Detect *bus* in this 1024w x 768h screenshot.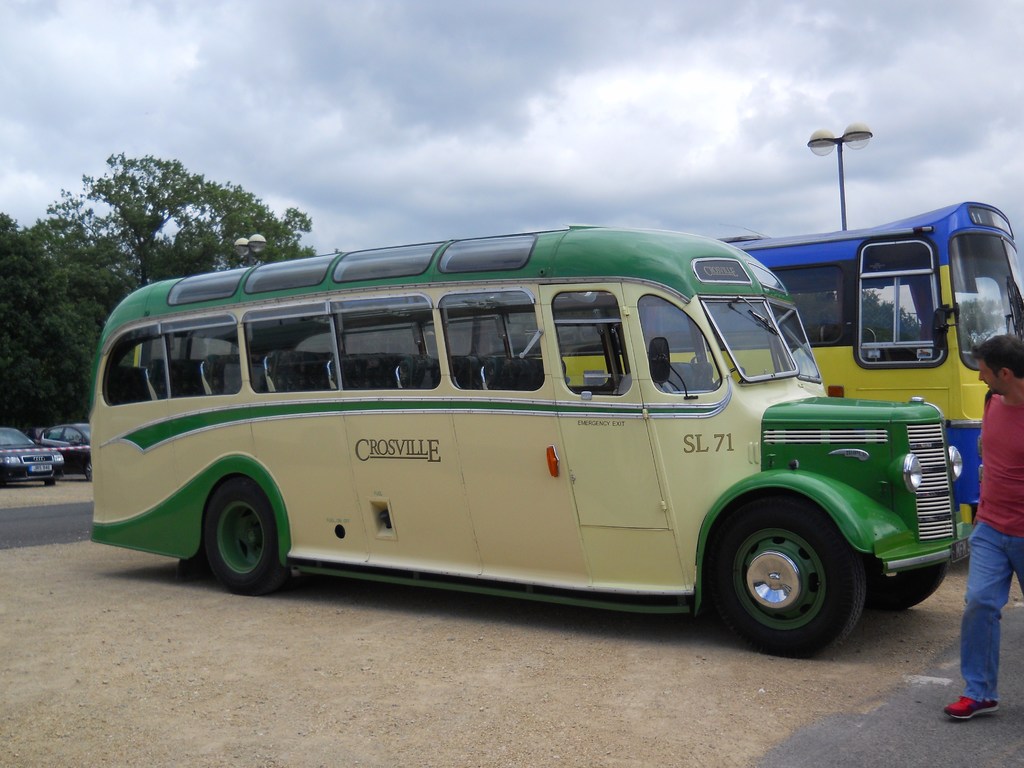
Detection: <box>91,214,977,653</box>.
